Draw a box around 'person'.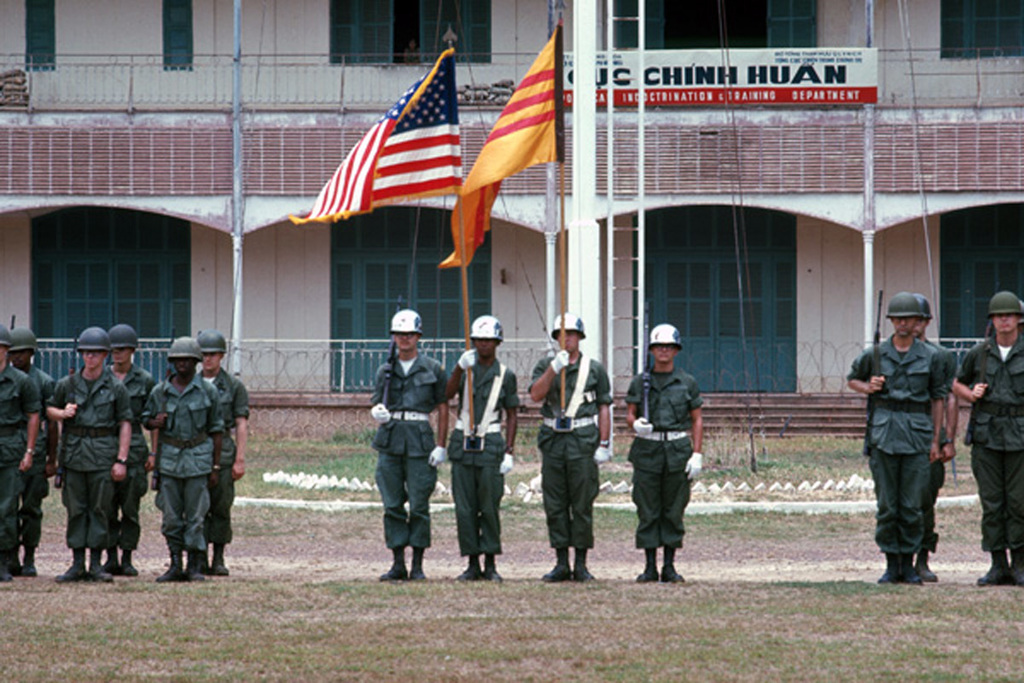
<box>96,328,173,578</box>.
